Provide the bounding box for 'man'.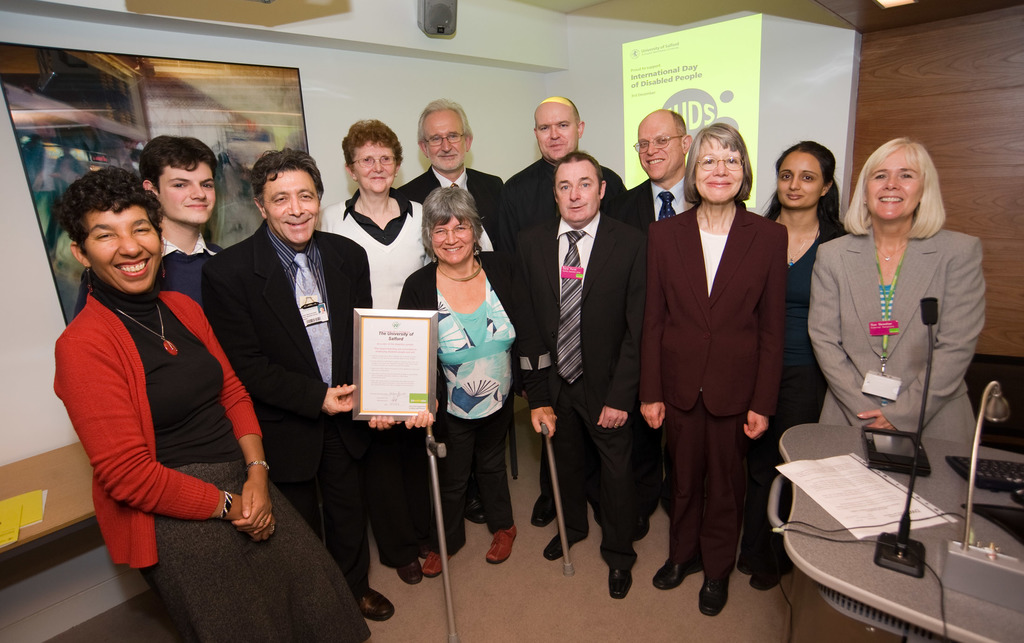
box=[507, 95, 628, 530].
